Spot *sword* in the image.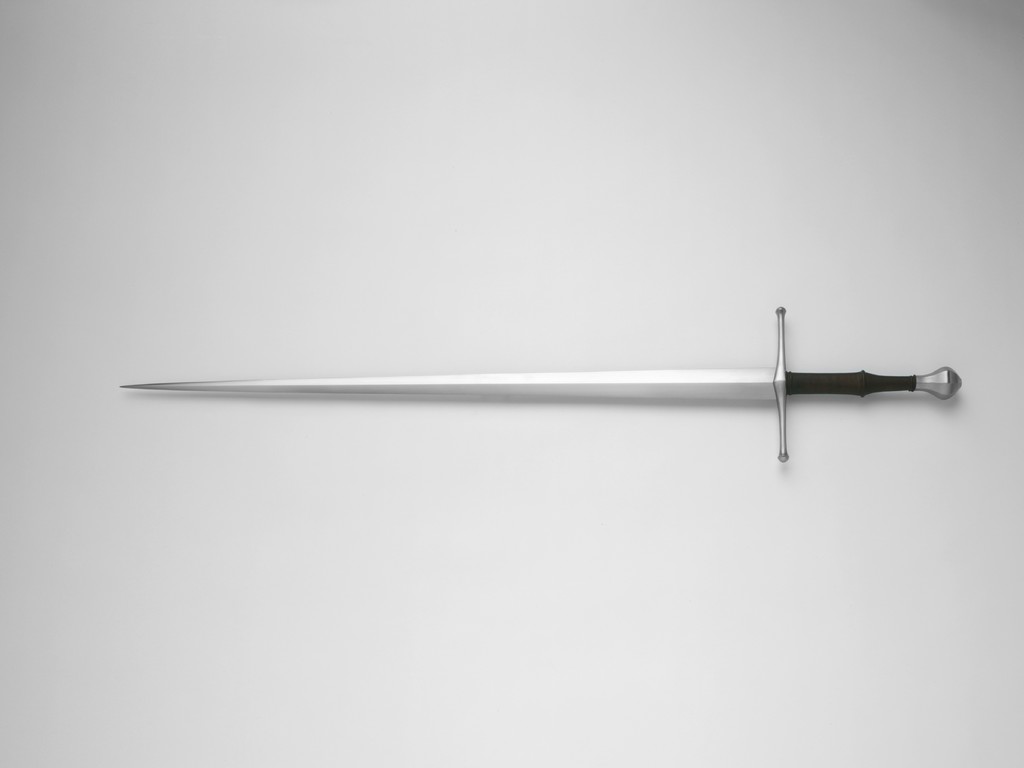
*sword* found at (118, 306, 962, 463).
